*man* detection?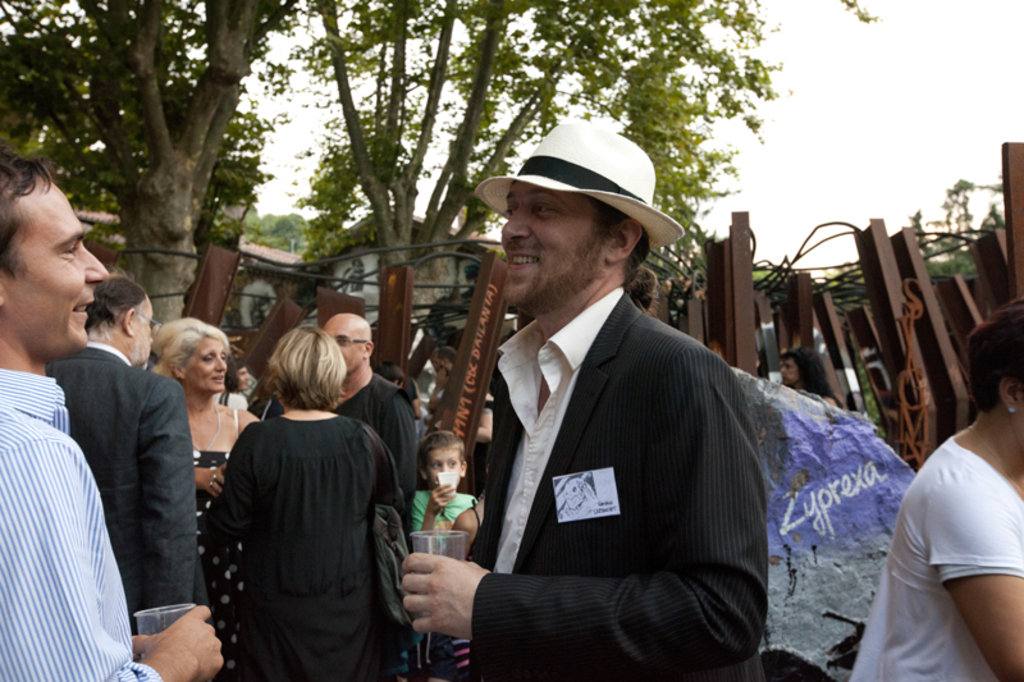
(x1=323, y1=311, x2=429, y2=517)
